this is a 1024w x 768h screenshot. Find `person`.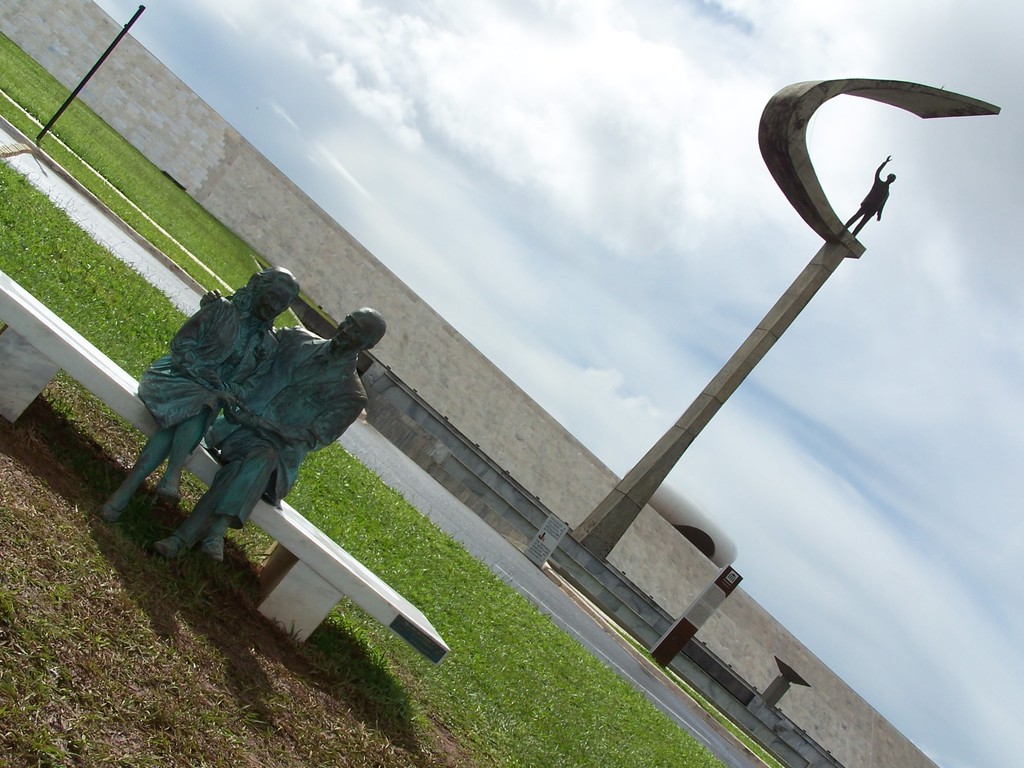
Bounding box: crop(99, 270, 297, 524).
